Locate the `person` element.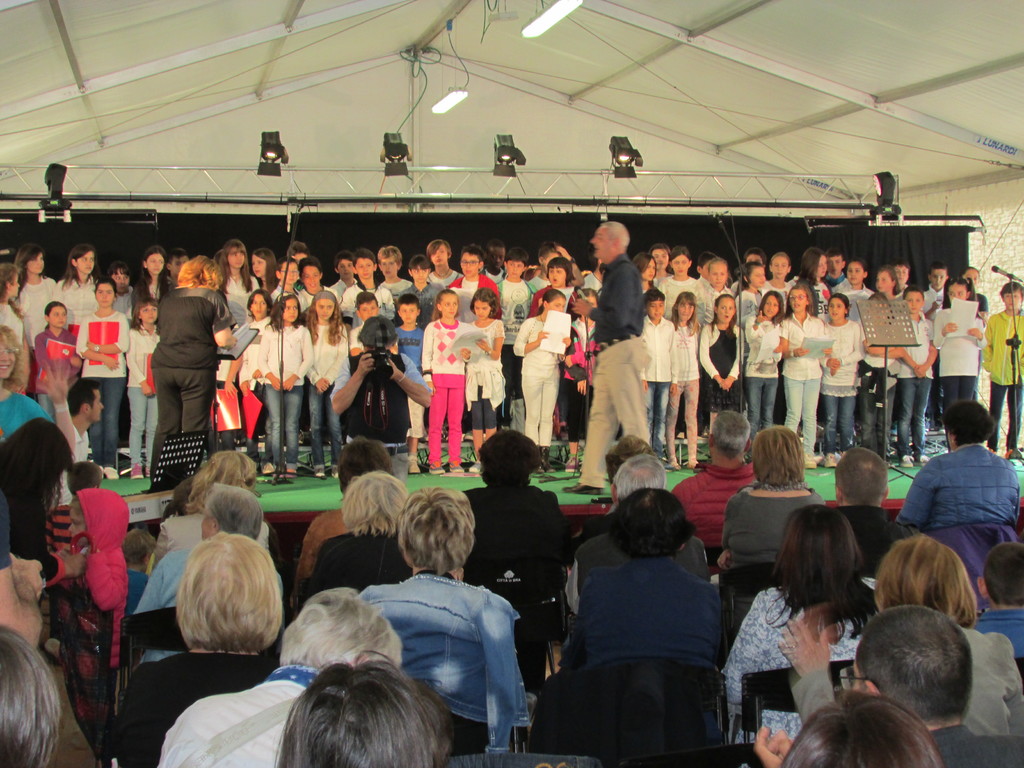
Element bbox: l=16, t=244, r=61, b=336.
